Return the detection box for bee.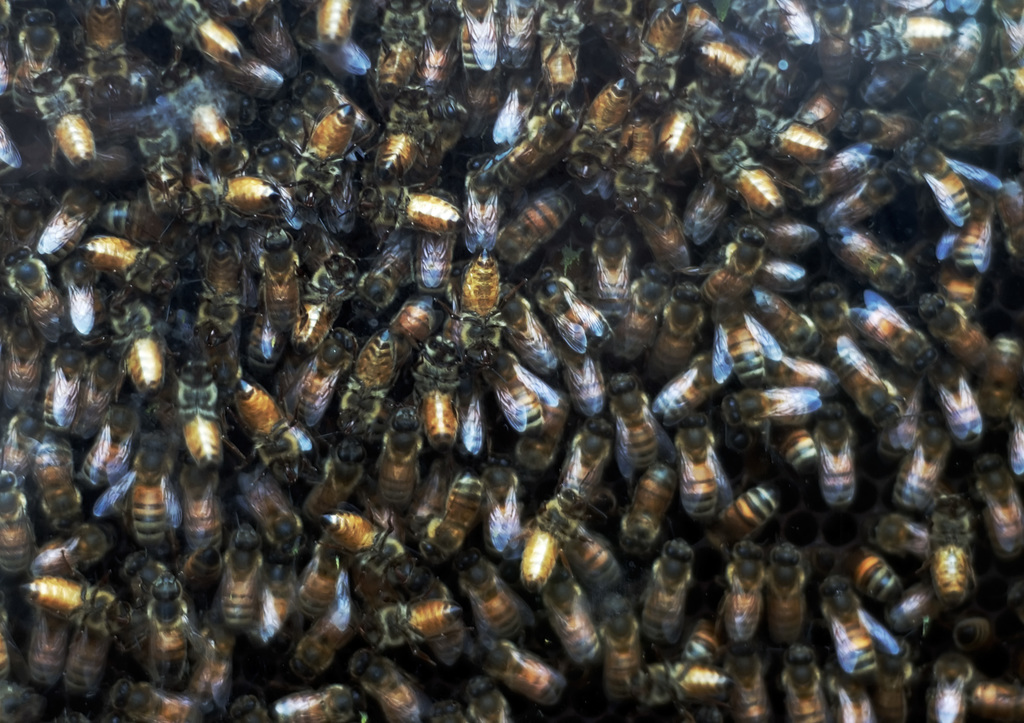
box=[58, 619, 117, 699].
